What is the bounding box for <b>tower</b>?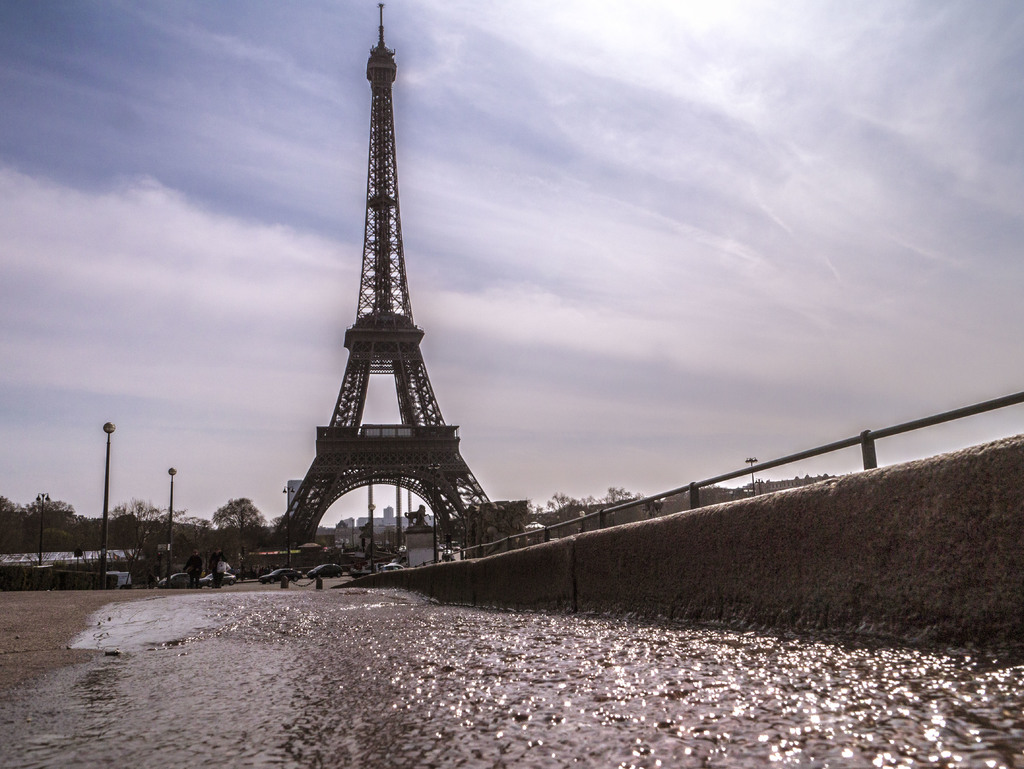
l=269, t=9, r=501, b=556.
